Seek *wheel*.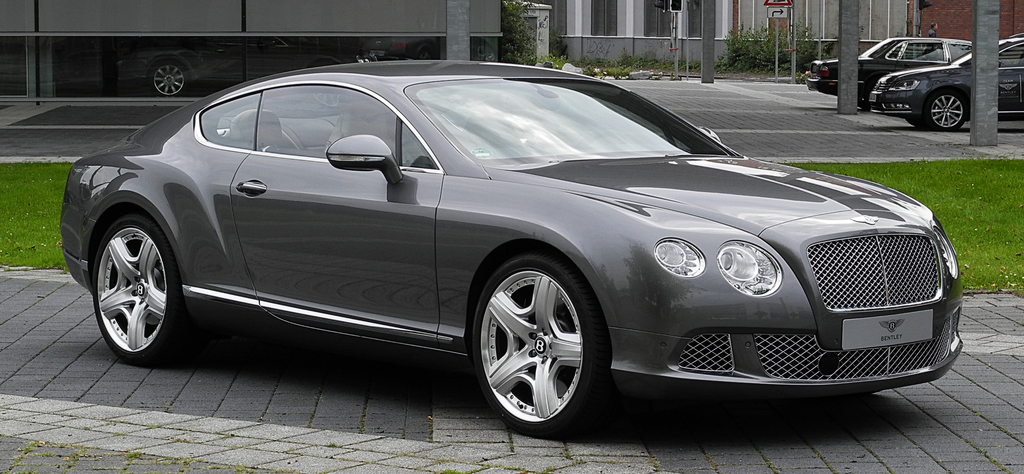
(x1=921, y1=91, x2=967, y2=133).
